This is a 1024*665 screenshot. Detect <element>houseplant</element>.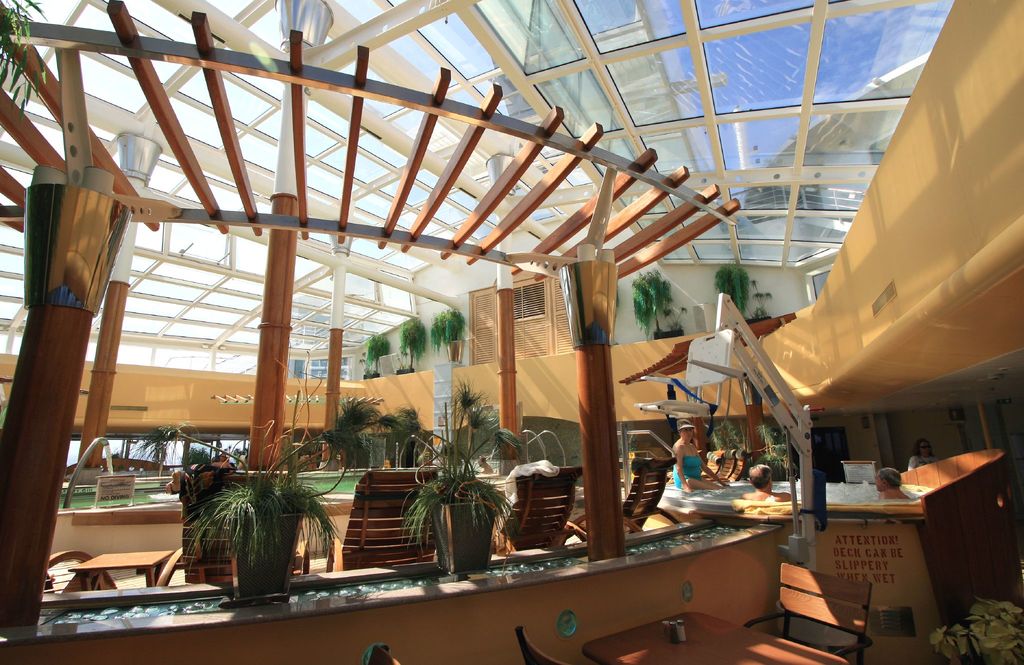
707 412 740 458.
